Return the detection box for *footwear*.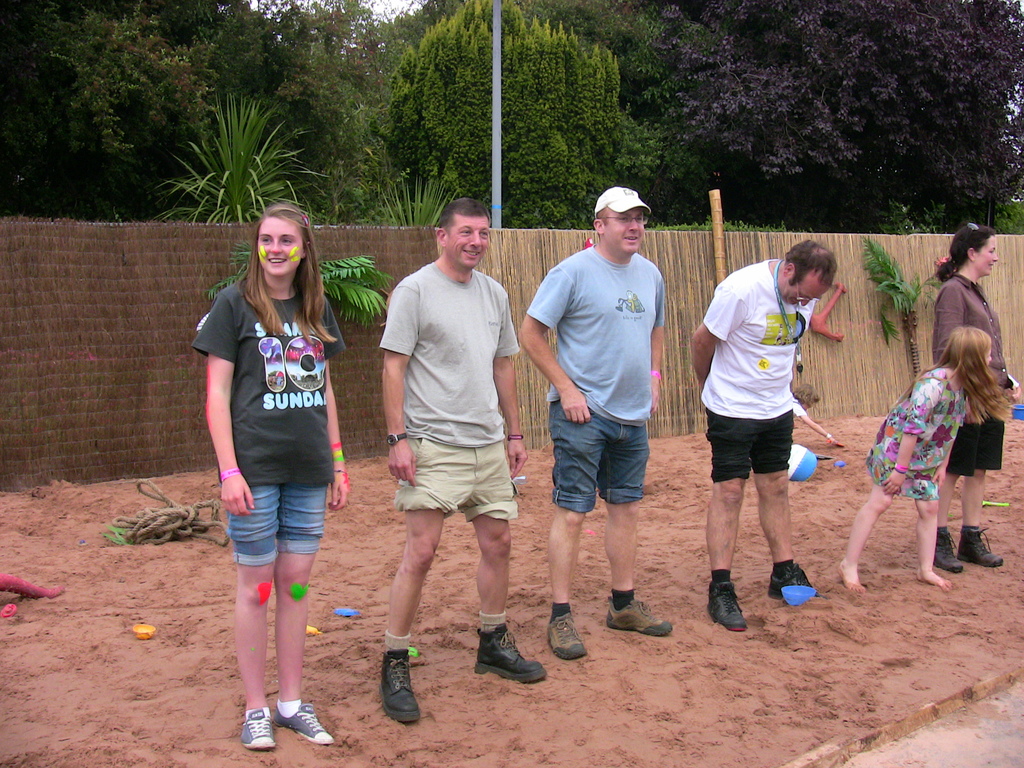
x1=708 y1=581 x2=750 y2=631.
